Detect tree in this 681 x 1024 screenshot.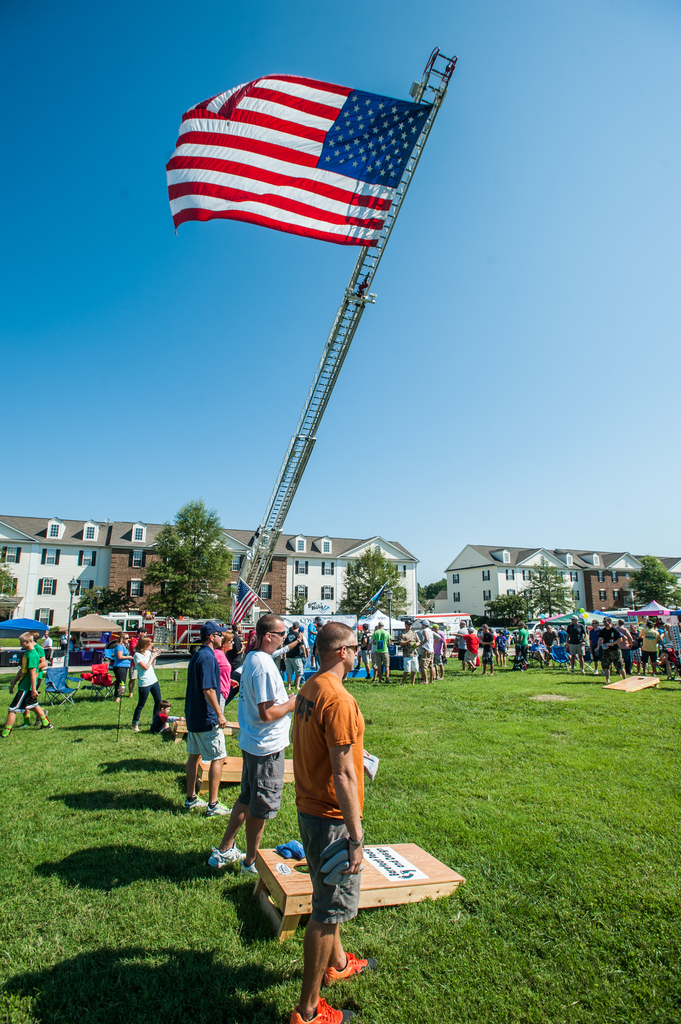
Detection: <box>0,566,13,590</box>.
